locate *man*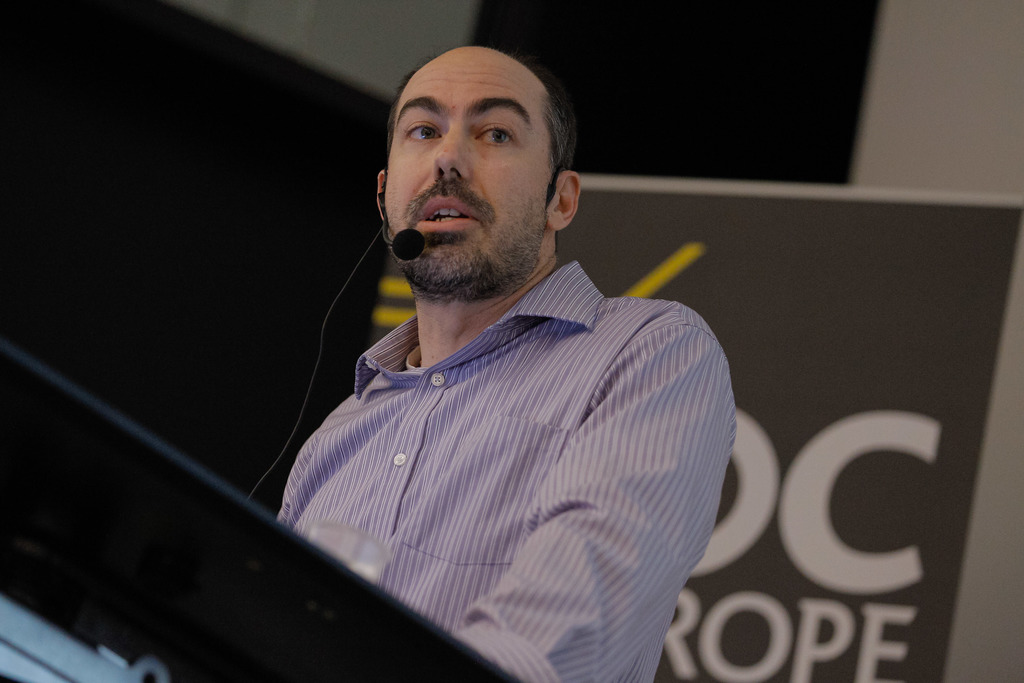
[236, 47, 771, 655]
